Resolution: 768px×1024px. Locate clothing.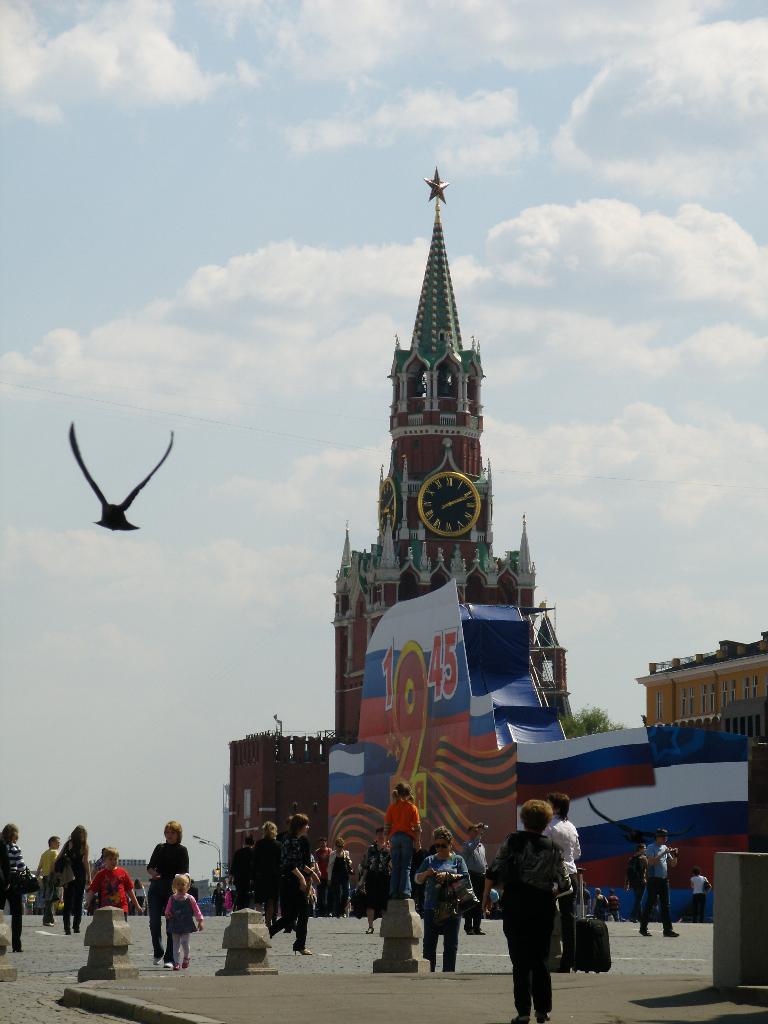
Rect(60, 837, 86, 930).
